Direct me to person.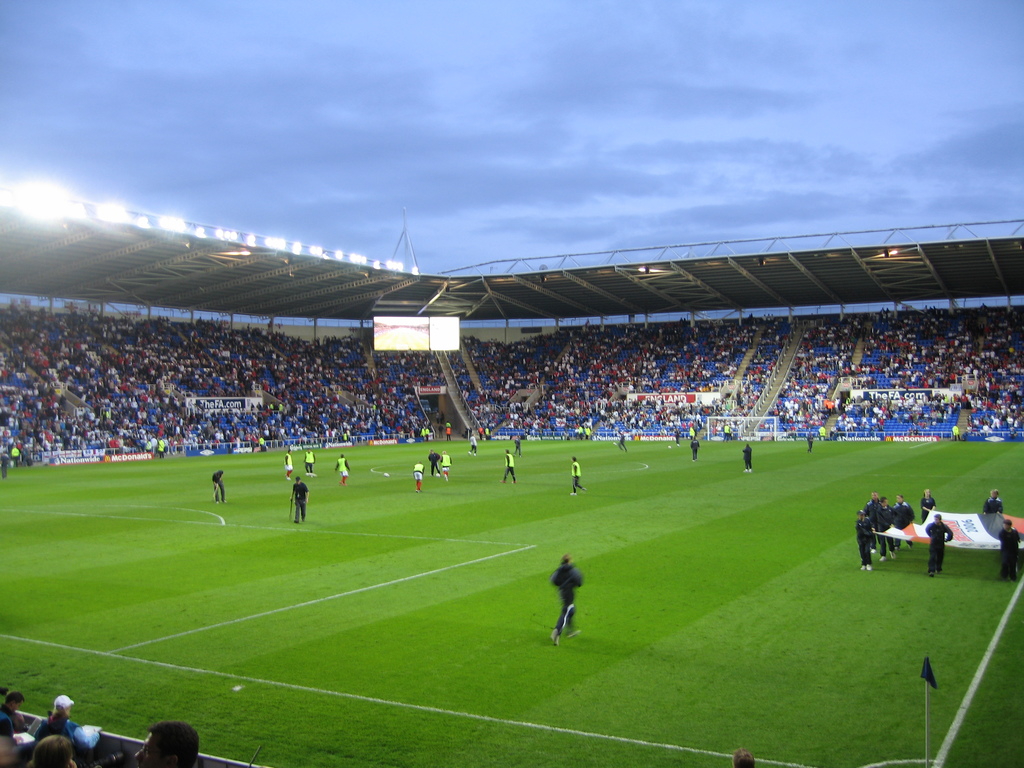
Direction: pyautogui.locateOnScreen(334, 456, 348, 494).
